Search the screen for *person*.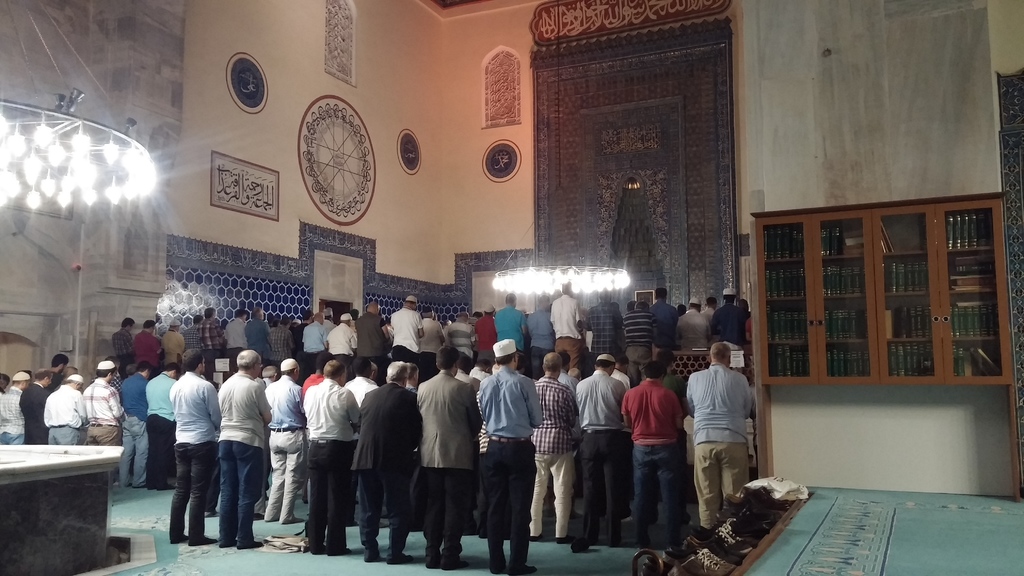
Found at {"left": 387, "top": 290, "right": 427, "bottom": 374}.
